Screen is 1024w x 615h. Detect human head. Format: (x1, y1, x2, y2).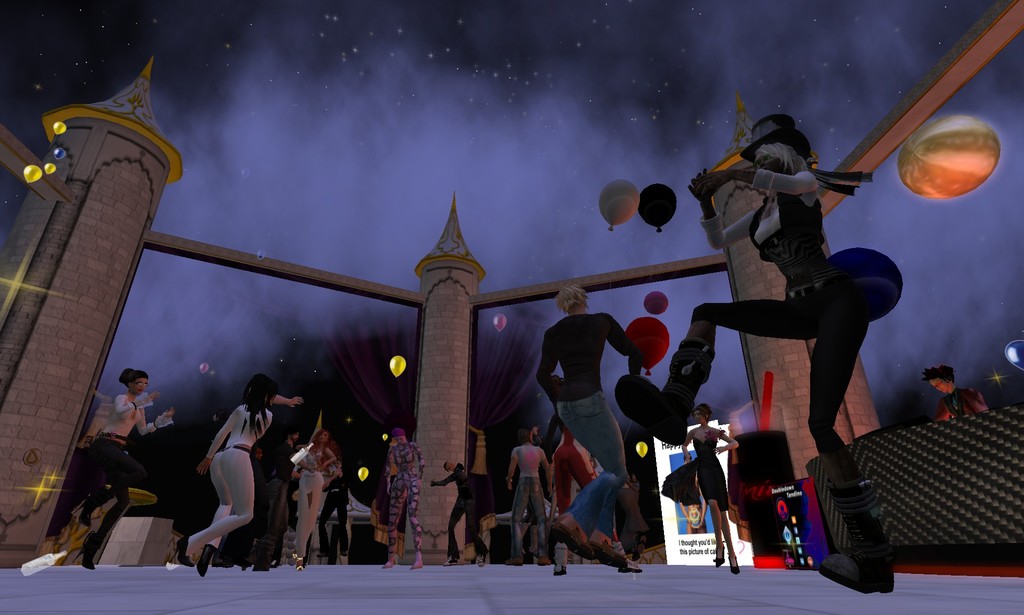
(312, 431, 328, 444).
